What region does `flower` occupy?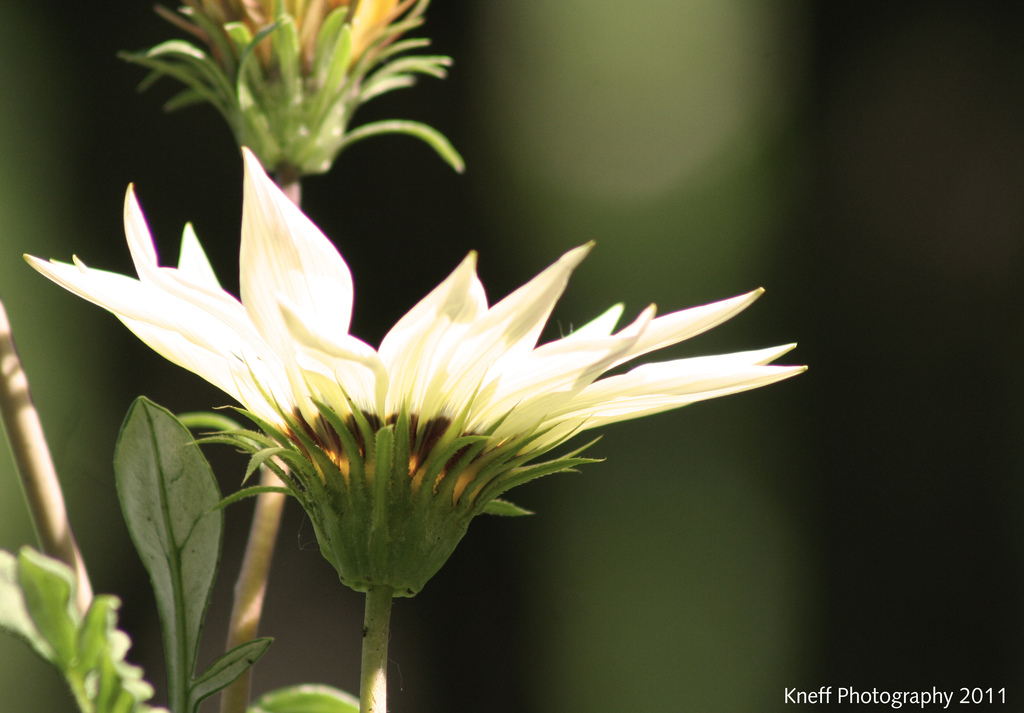
bbox(122, 0, 462, 179).
